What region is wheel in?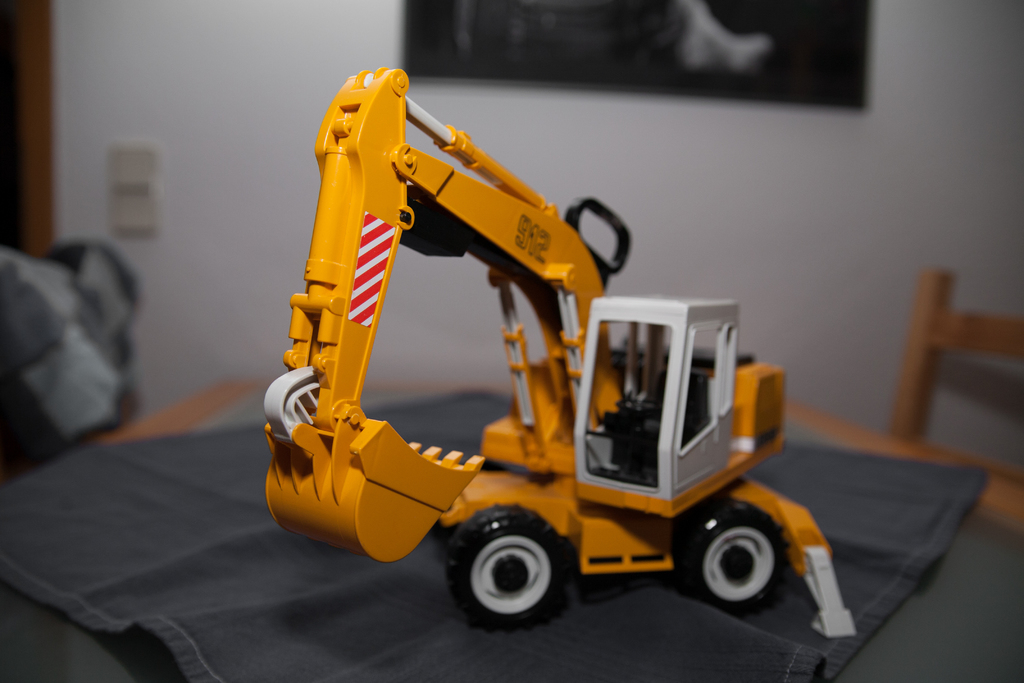
Rect(443, 516, 573, 630).
